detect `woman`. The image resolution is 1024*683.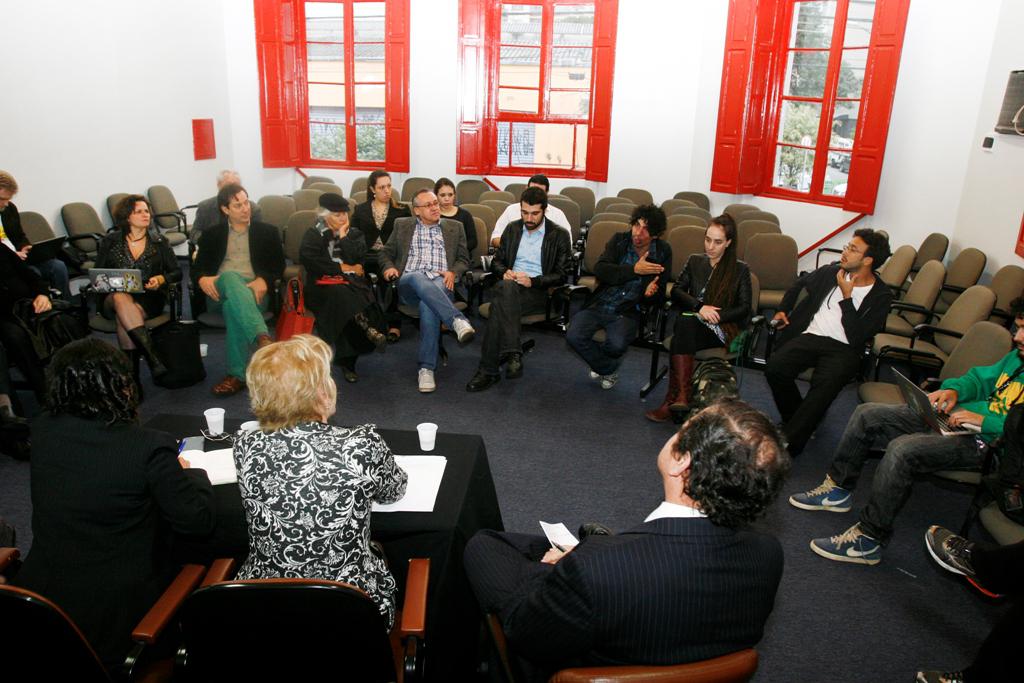
(x1=645, y1=212, x2=755, y2=426).
